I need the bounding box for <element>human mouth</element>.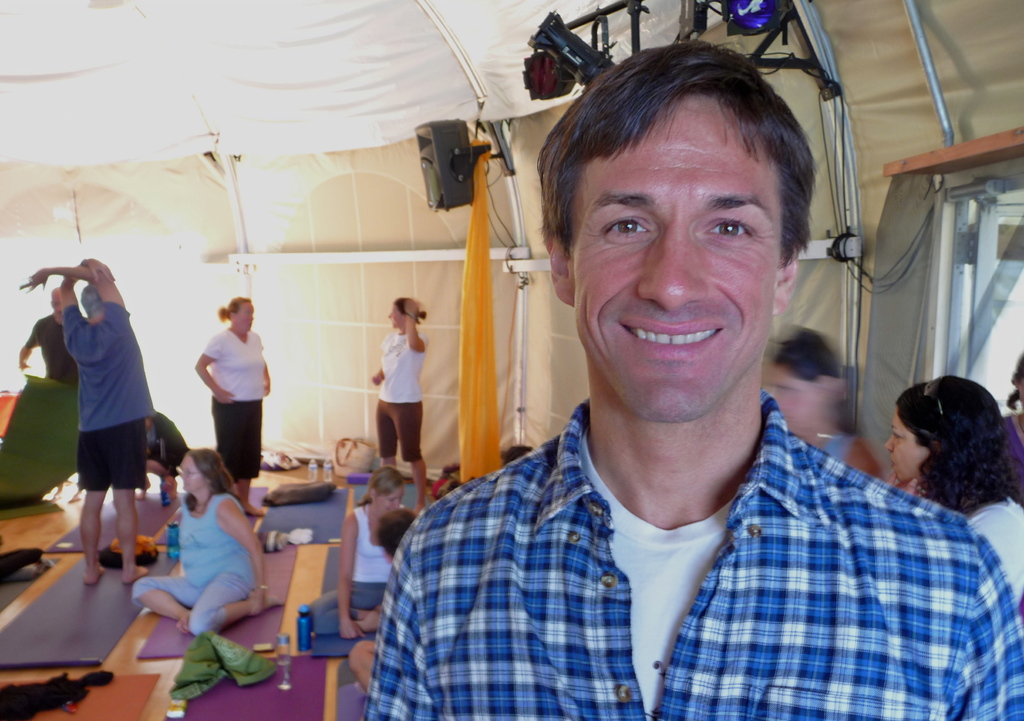
Here it is: x1=611 y1=310 x2=728 y2=363.
